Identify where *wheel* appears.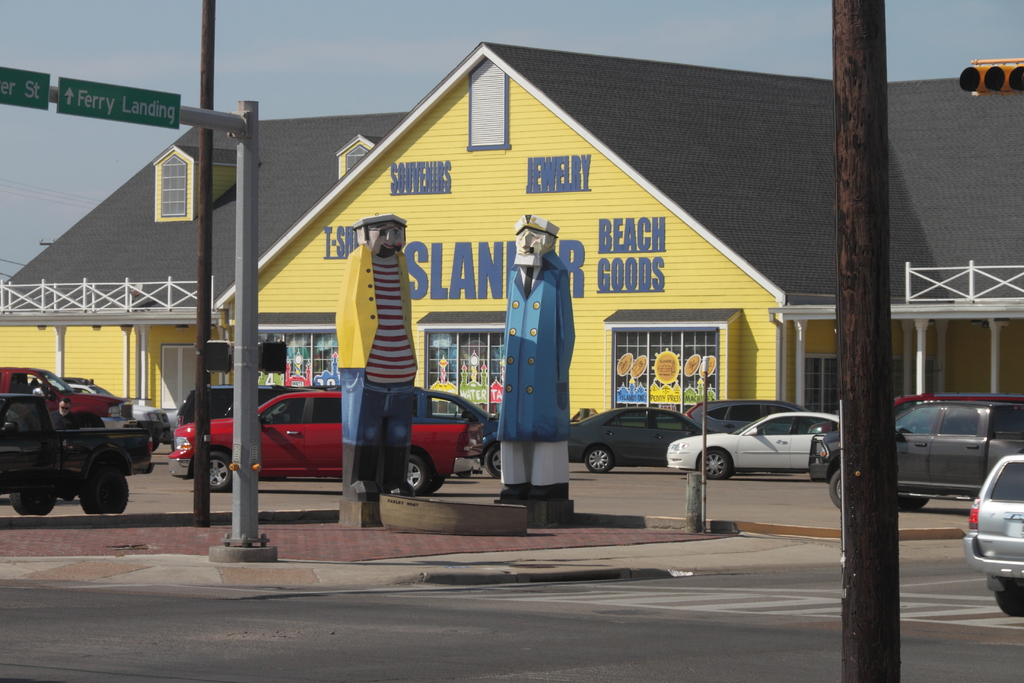
Appears at detection(829, 468, 842, 508).
